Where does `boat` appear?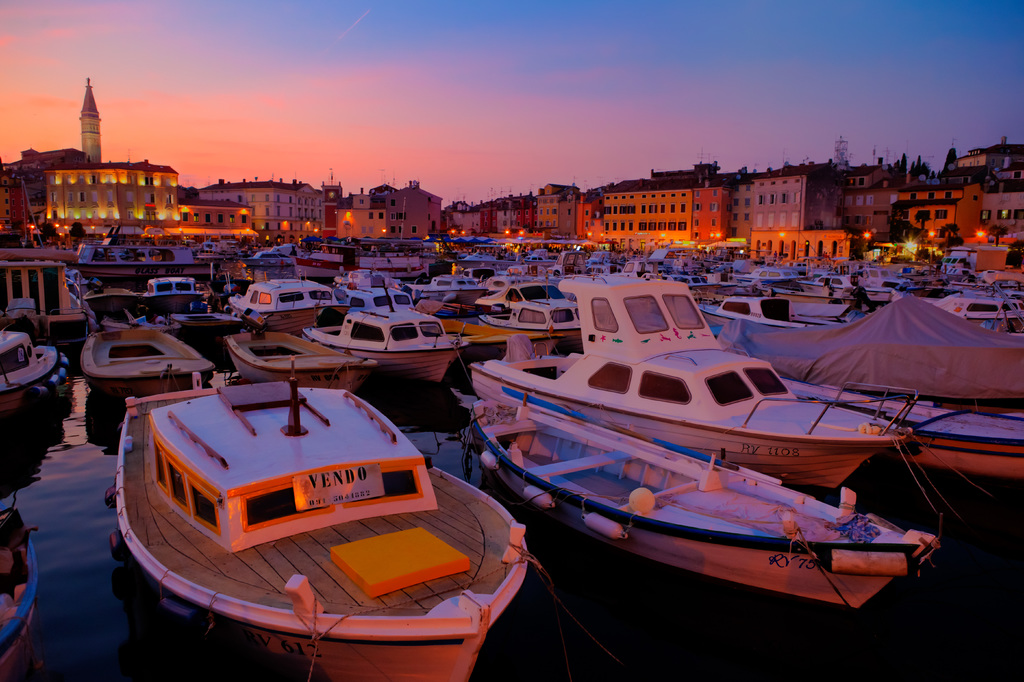
Appears at [710,289,1023,491].
